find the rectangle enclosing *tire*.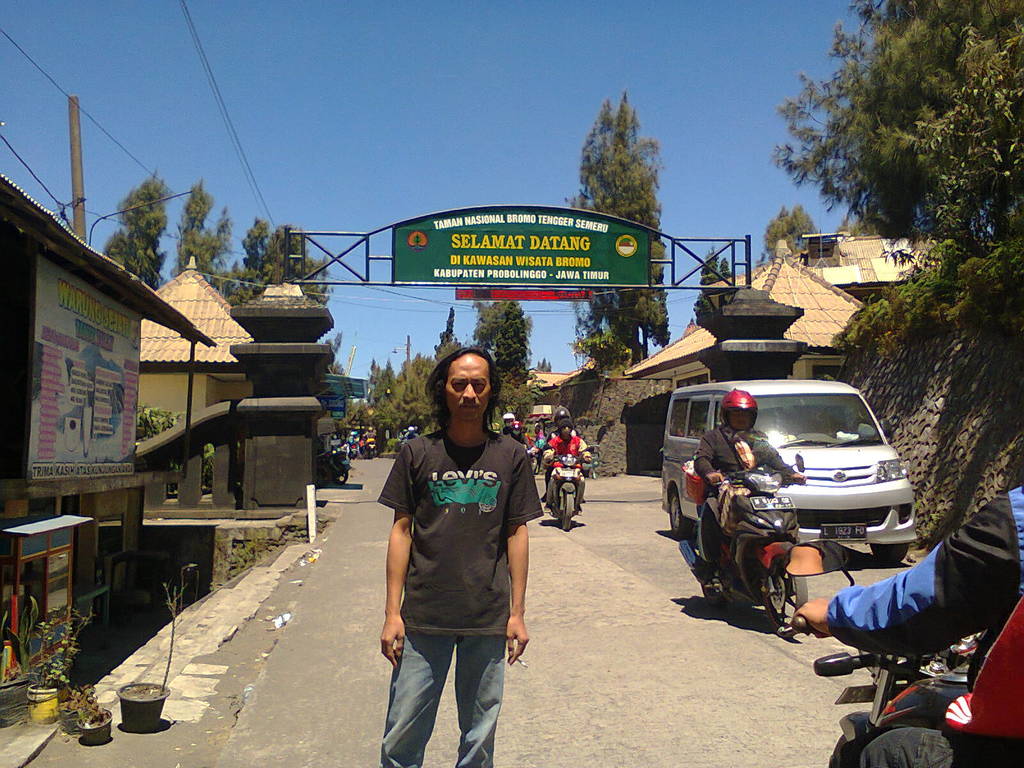
<bbox>759, 544, 808, 638</bbox>.
